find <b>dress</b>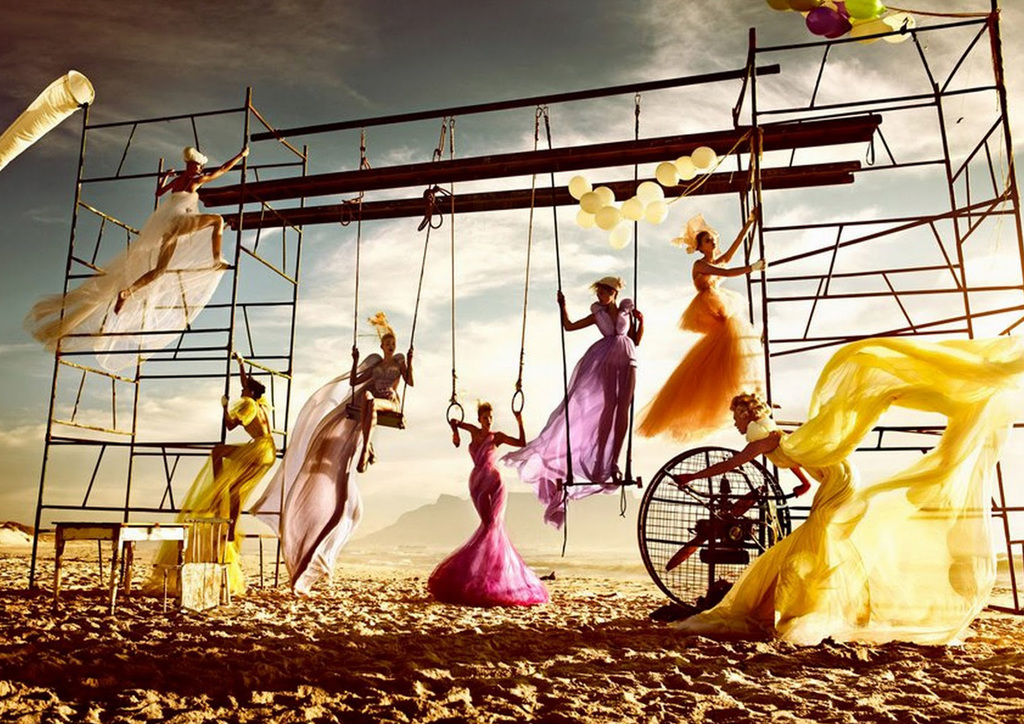
<region>249, 338, 413, 603</region>
